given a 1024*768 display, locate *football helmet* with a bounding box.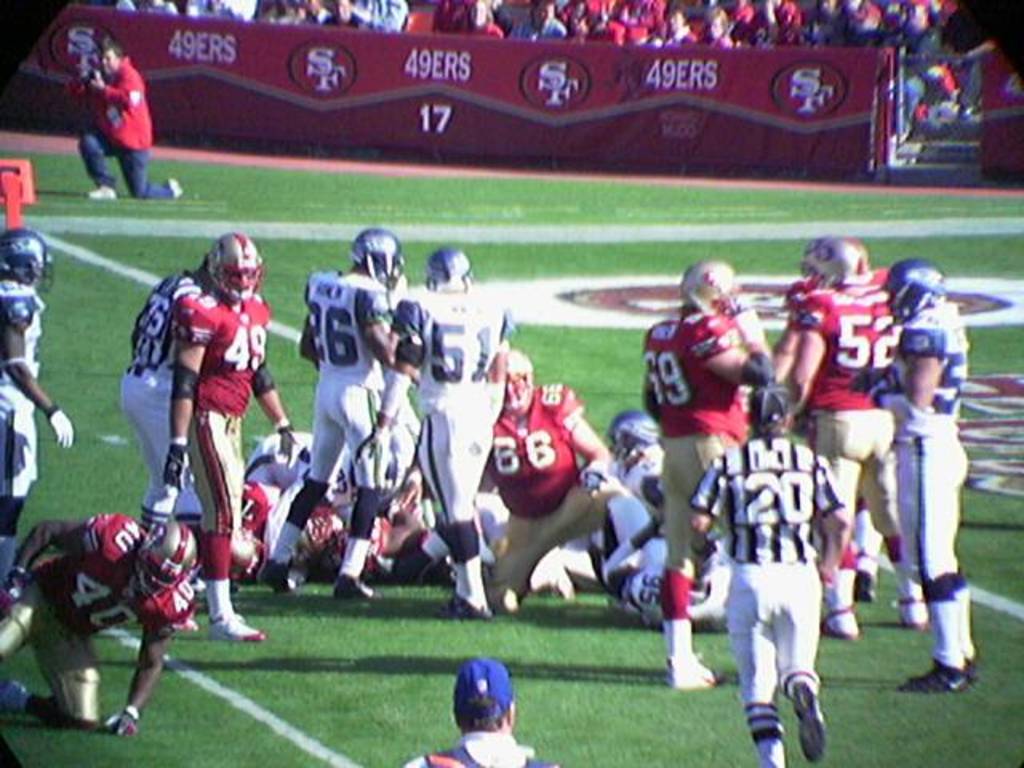
Located: (419, 250, 475, 294).
